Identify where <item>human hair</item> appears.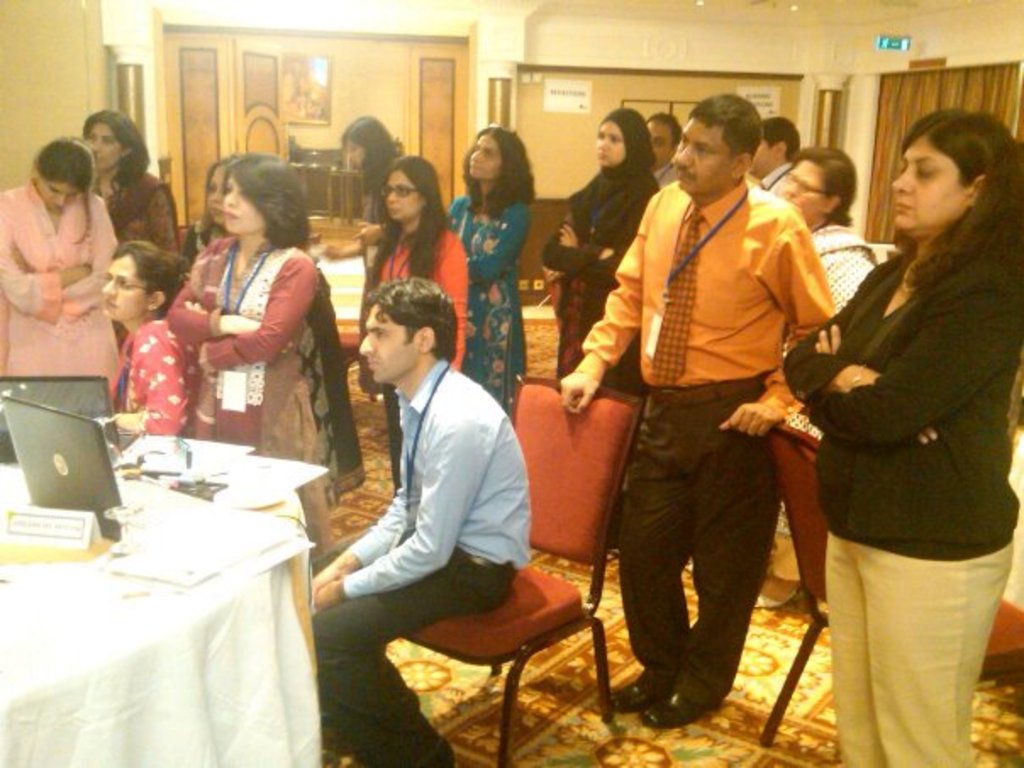
Appears at [left=80, top=107, right=151, bottom=198].
